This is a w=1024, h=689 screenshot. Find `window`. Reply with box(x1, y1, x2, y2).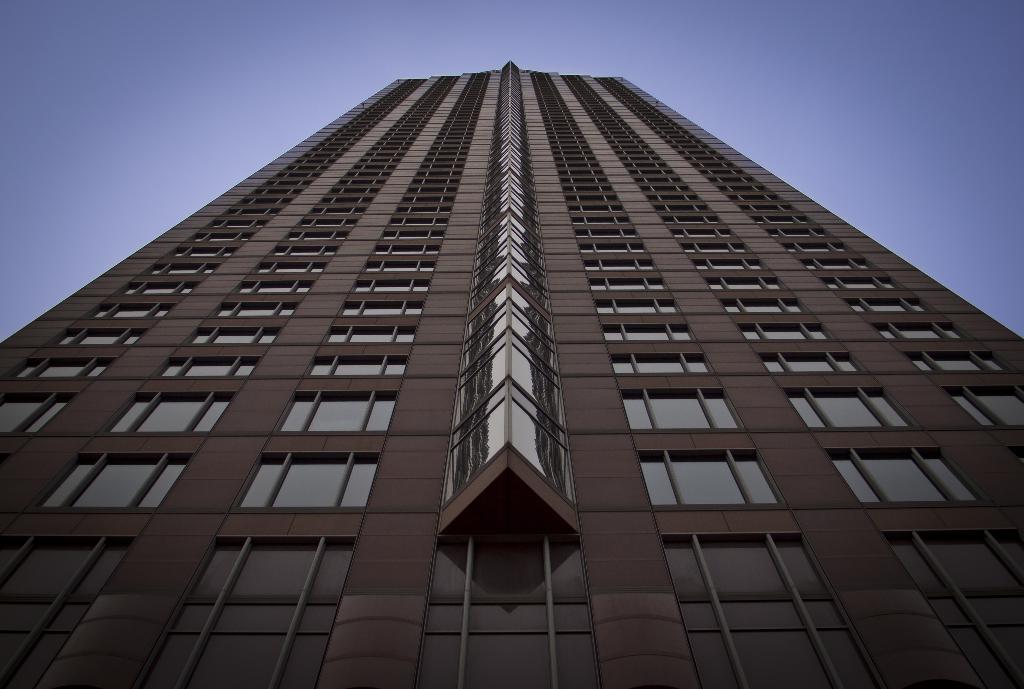
box(737, 320, 833, 341).
